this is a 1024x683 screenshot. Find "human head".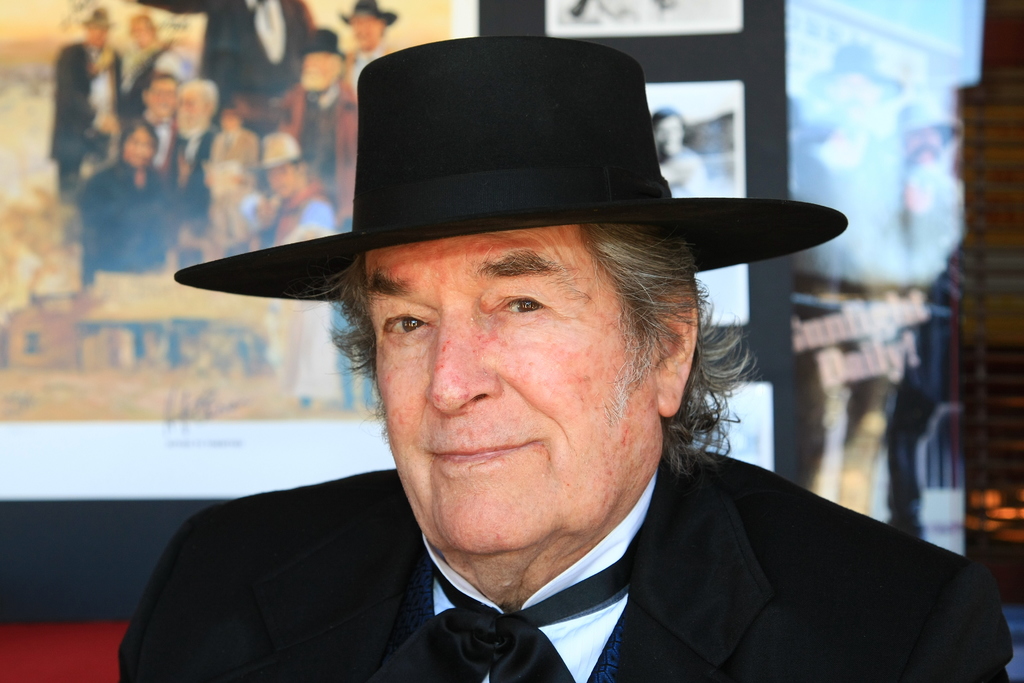
Bounding box: l=138, t=74, r=181, b=125.
